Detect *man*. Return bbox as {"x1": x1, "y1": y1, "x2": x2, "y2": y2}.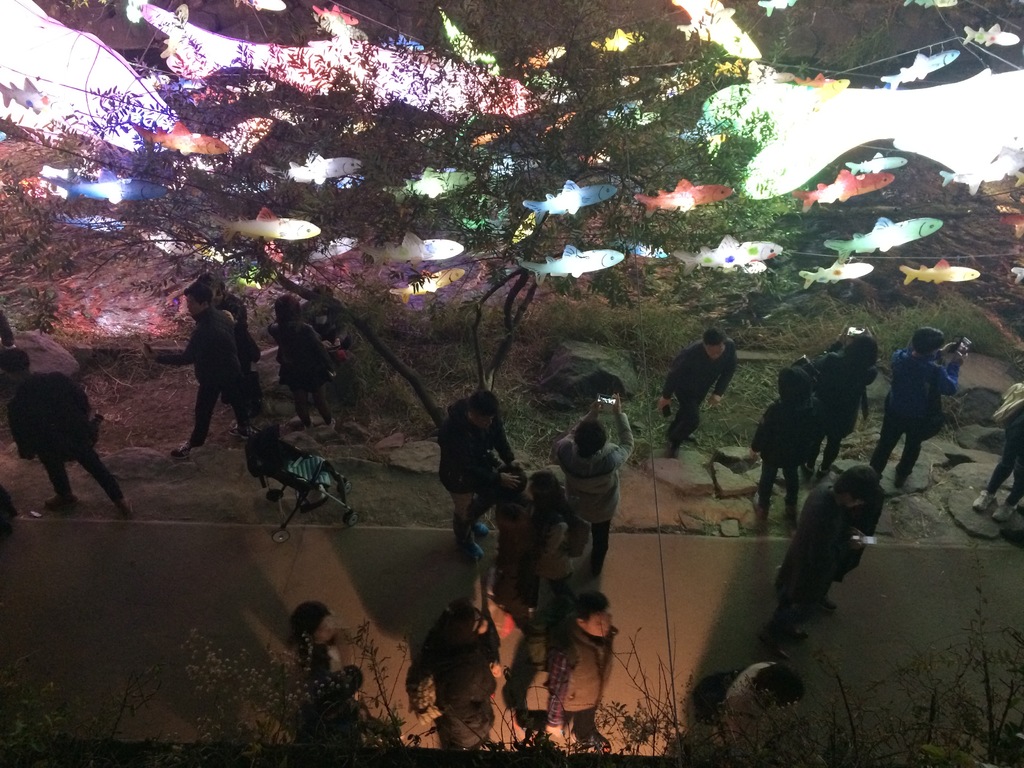
{"x1": 159, "y1": 276, "x2": 252, "y2": 469}.
